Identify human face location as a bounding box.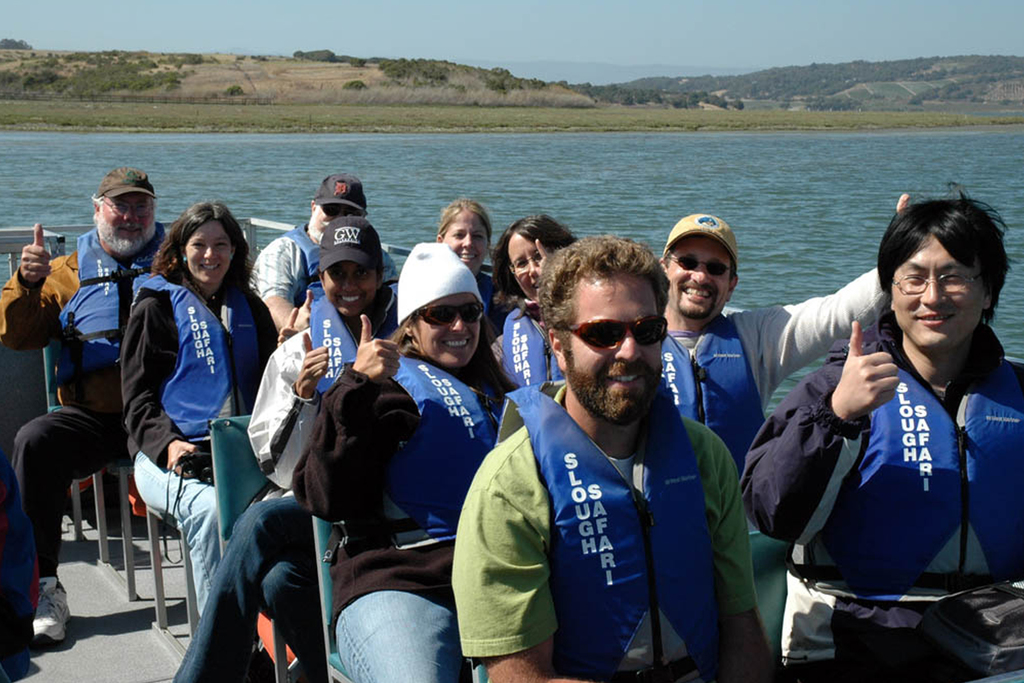
<box>509,237,543,304</box>.
